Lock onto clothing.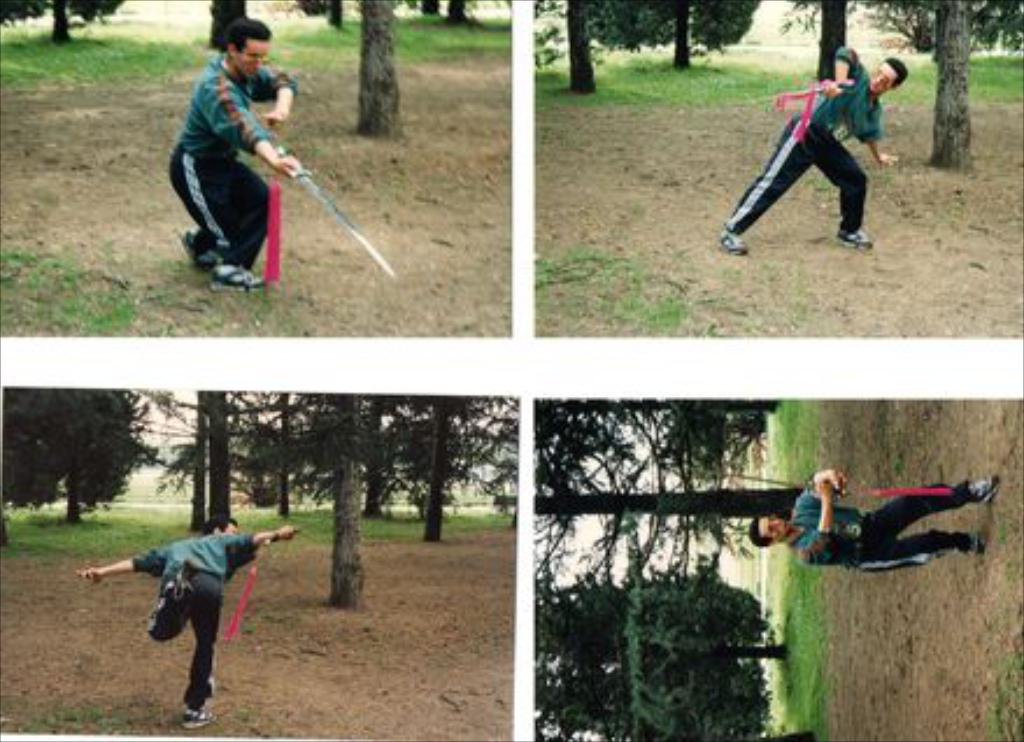
Locked: 163,26,305,274.
